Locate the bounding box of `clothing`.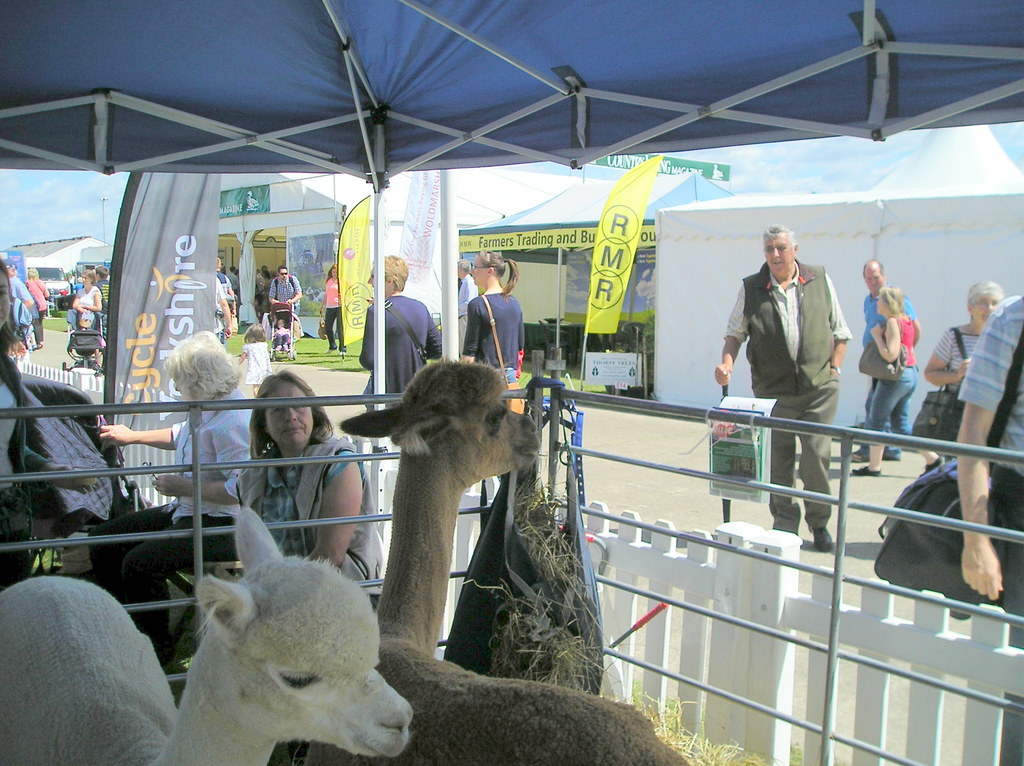
Bounding box: bbox(855, 290, 921, 452).
